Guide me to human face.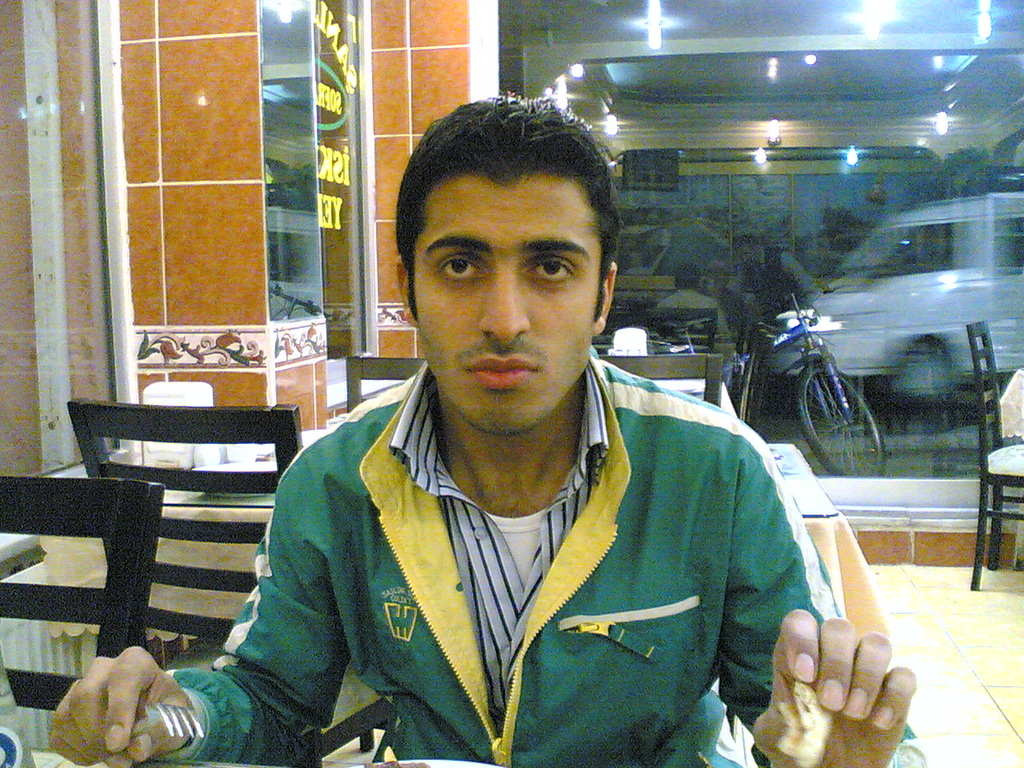
Guidance: [left=414, top=174, right=598, bottom=426].
